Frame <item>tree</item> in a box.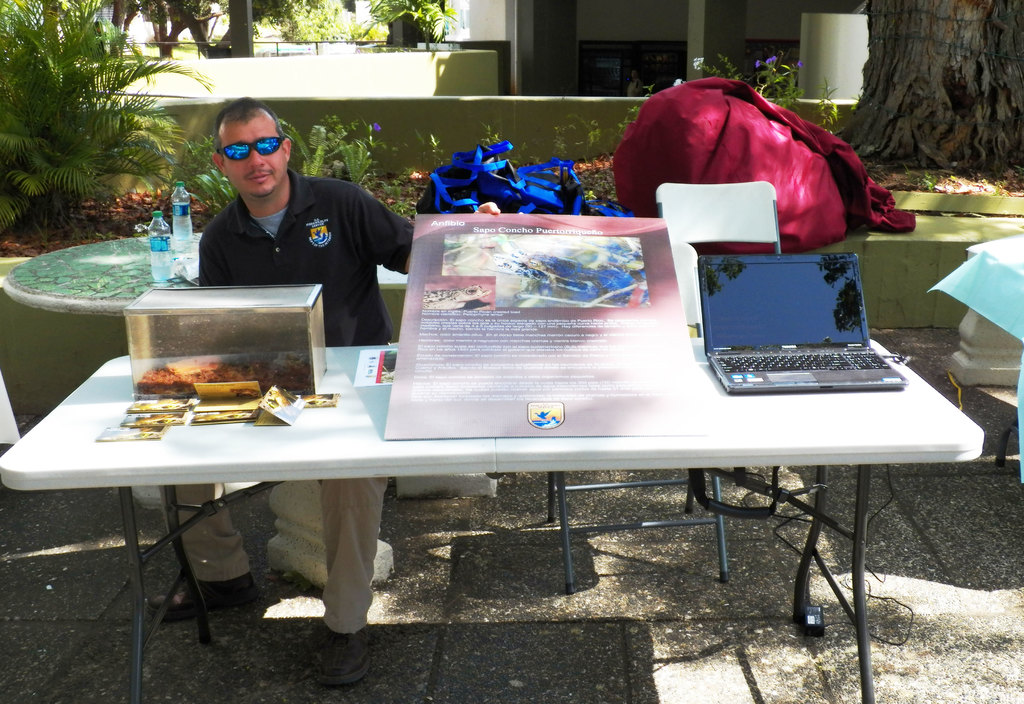
(x1=828, y1=0, x2=1023, y2=180).
